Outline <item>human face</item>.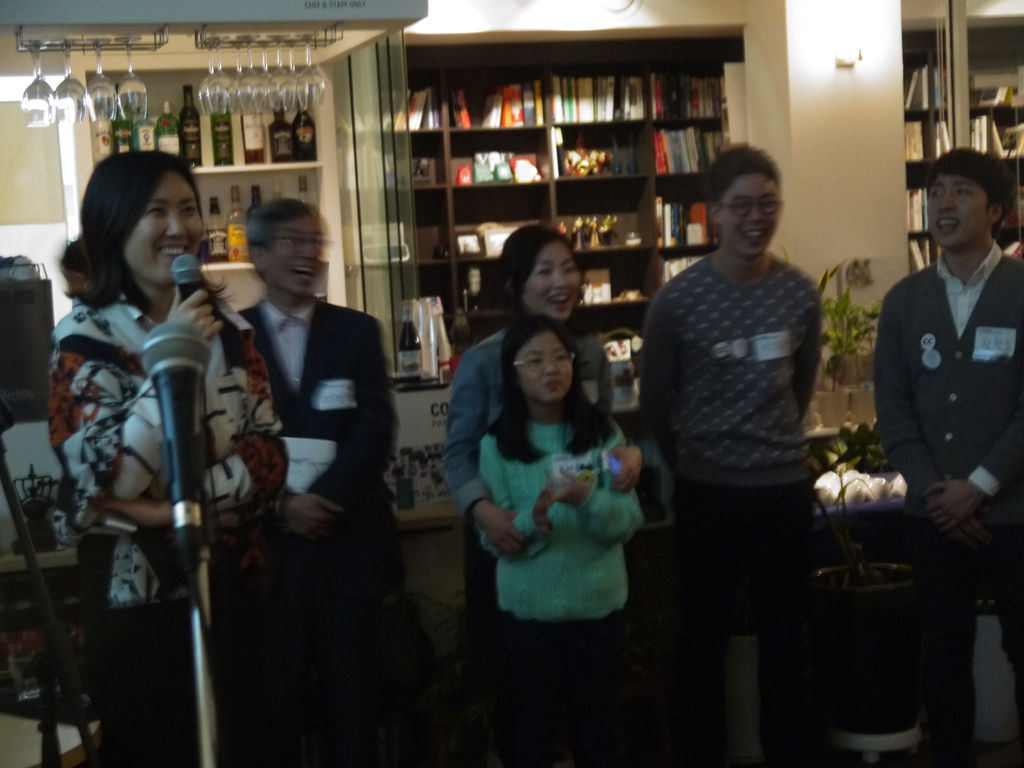
Outline: 118 163 205 289.
